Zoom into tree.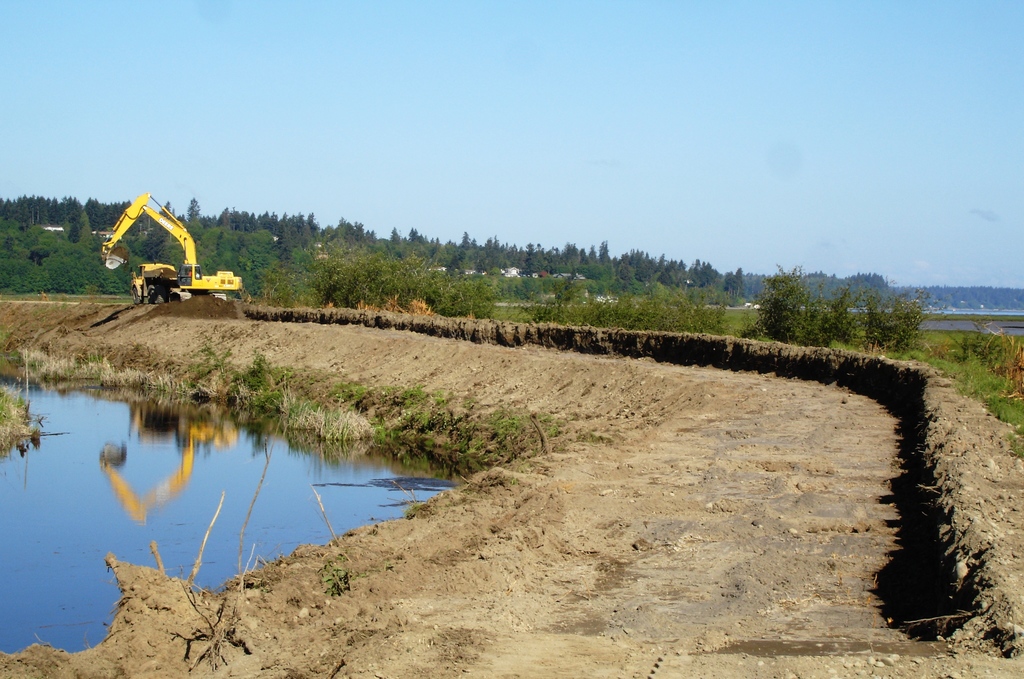
Zoom target: 410/221/464/257.
